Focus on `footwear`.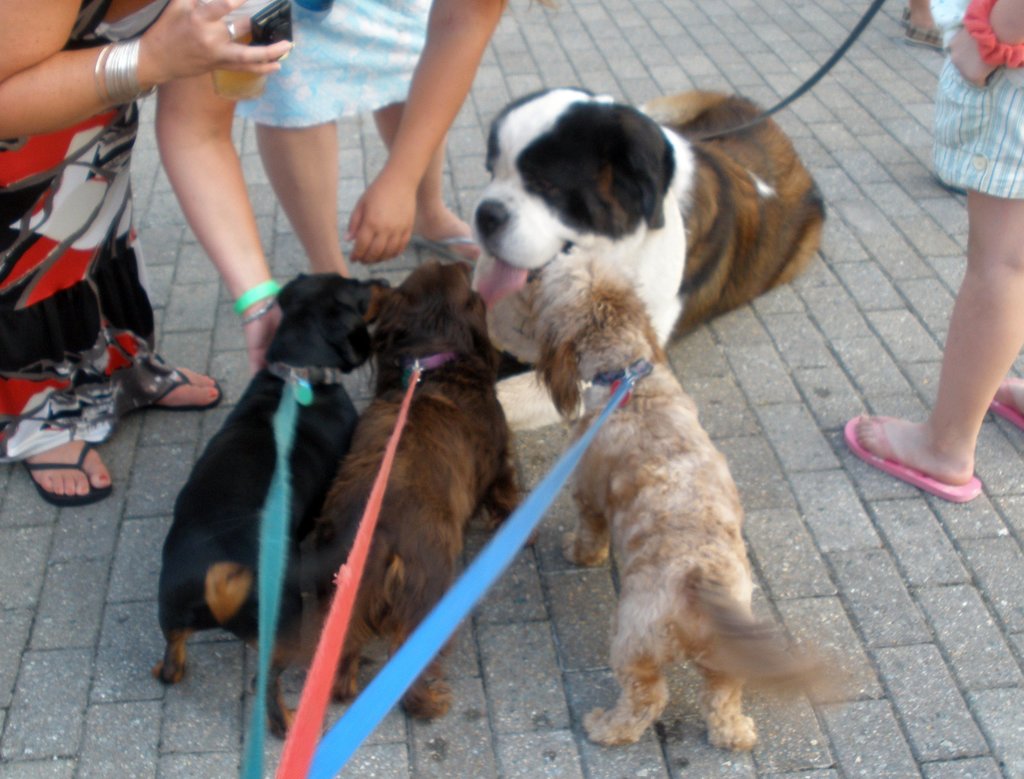
Focused at 842,418,979,502.
